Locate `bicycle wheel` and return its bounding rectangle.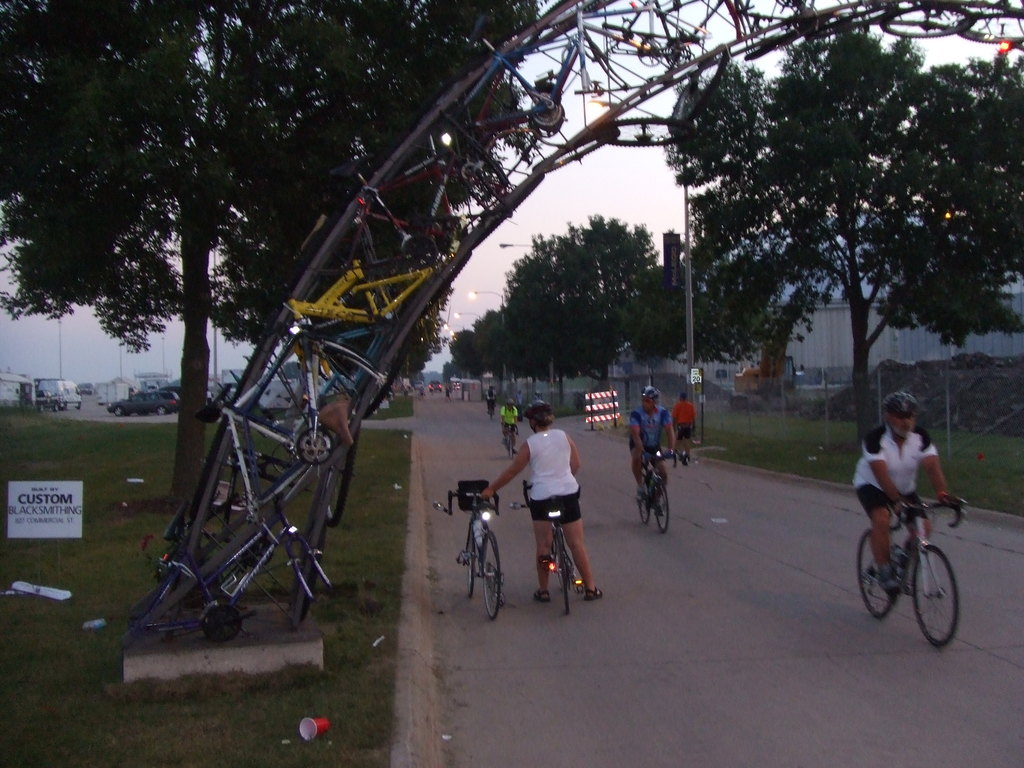
bbox(324, 417, 360, 529).
